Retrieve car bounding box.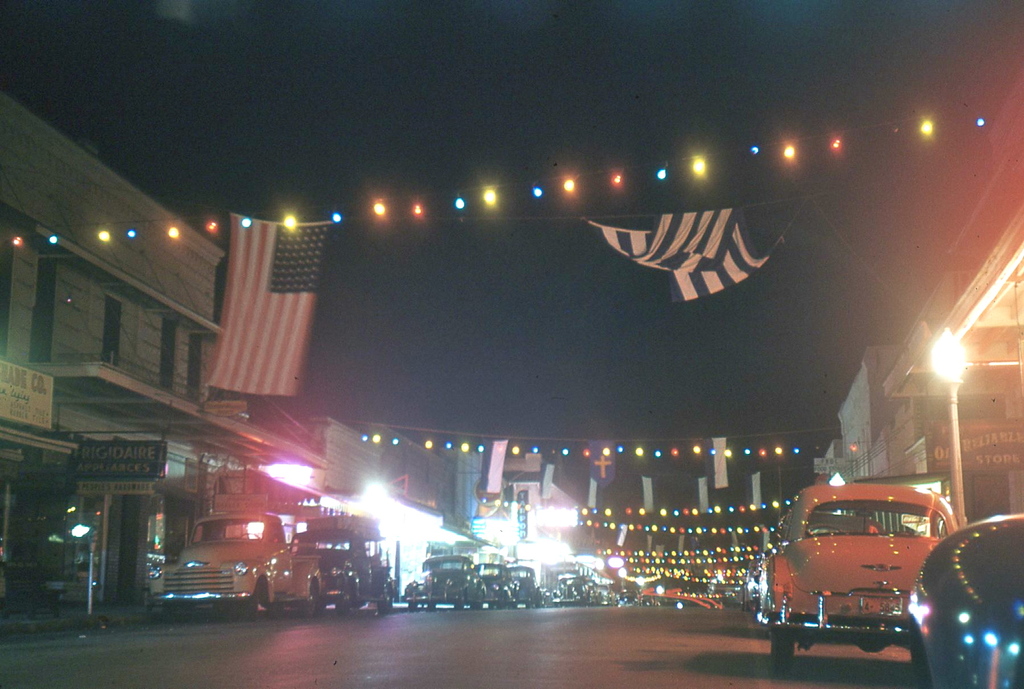
Bounding box: Rect(287, 530, 397, 617).
